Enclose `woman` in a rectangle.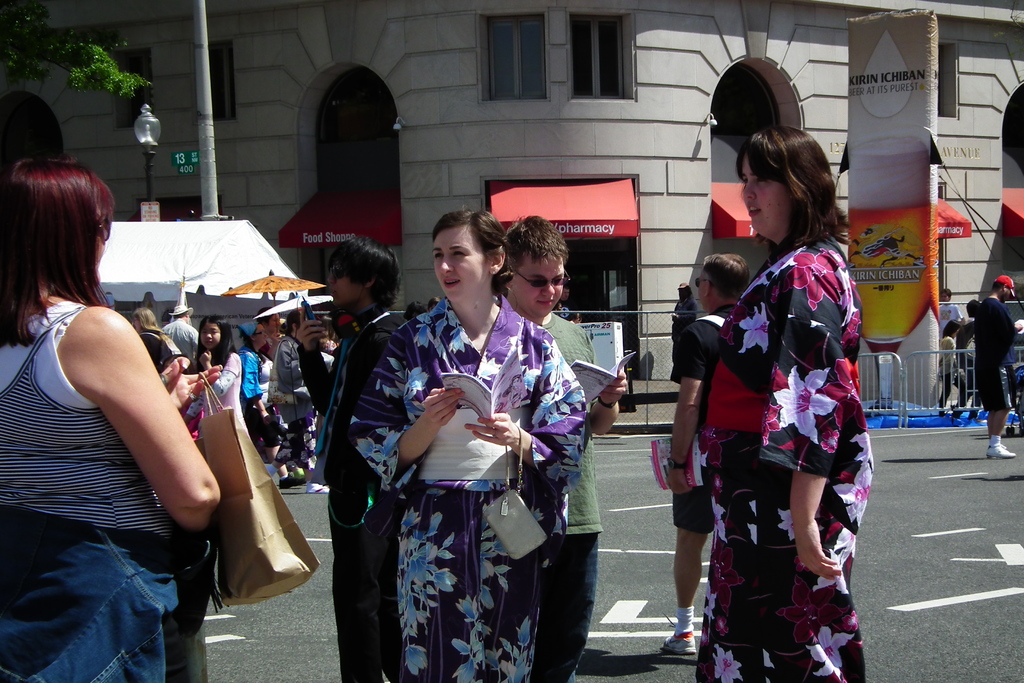
select_region(350, 210, 591, 682).
